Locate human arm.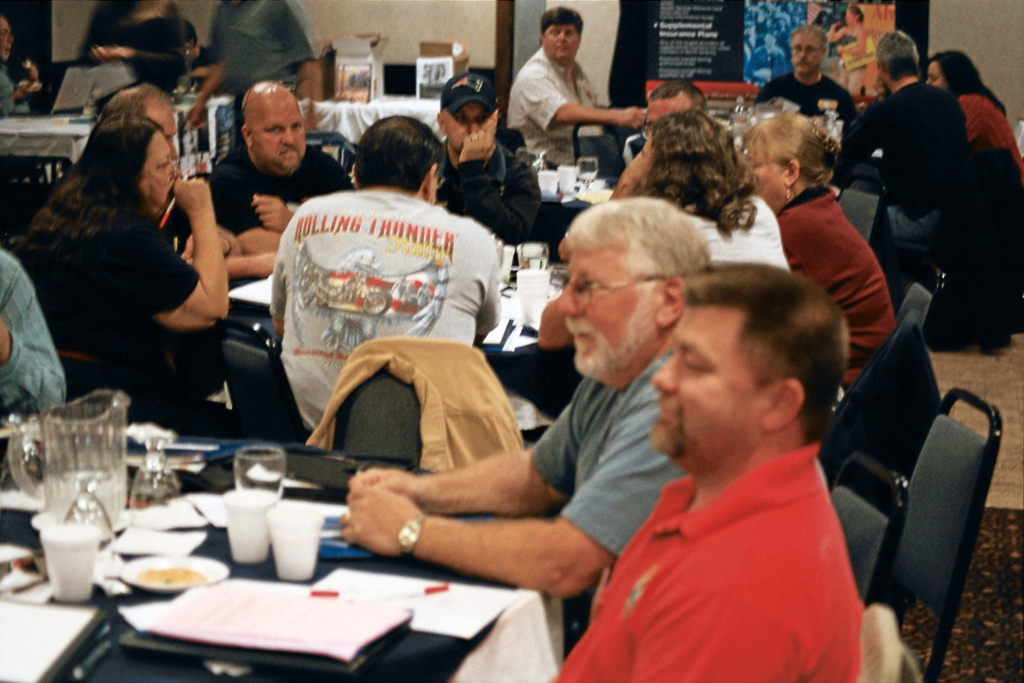
Bounding box: locate(752, 51, 772, 81).
